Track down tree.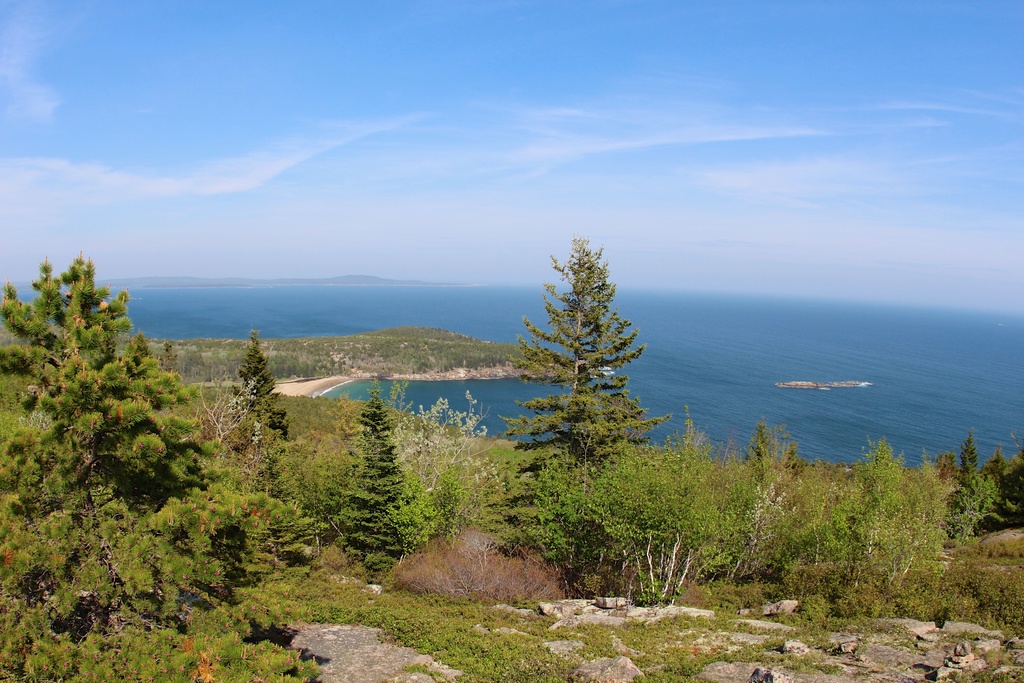
Tracked to detection(507, 227, 662, 522).
